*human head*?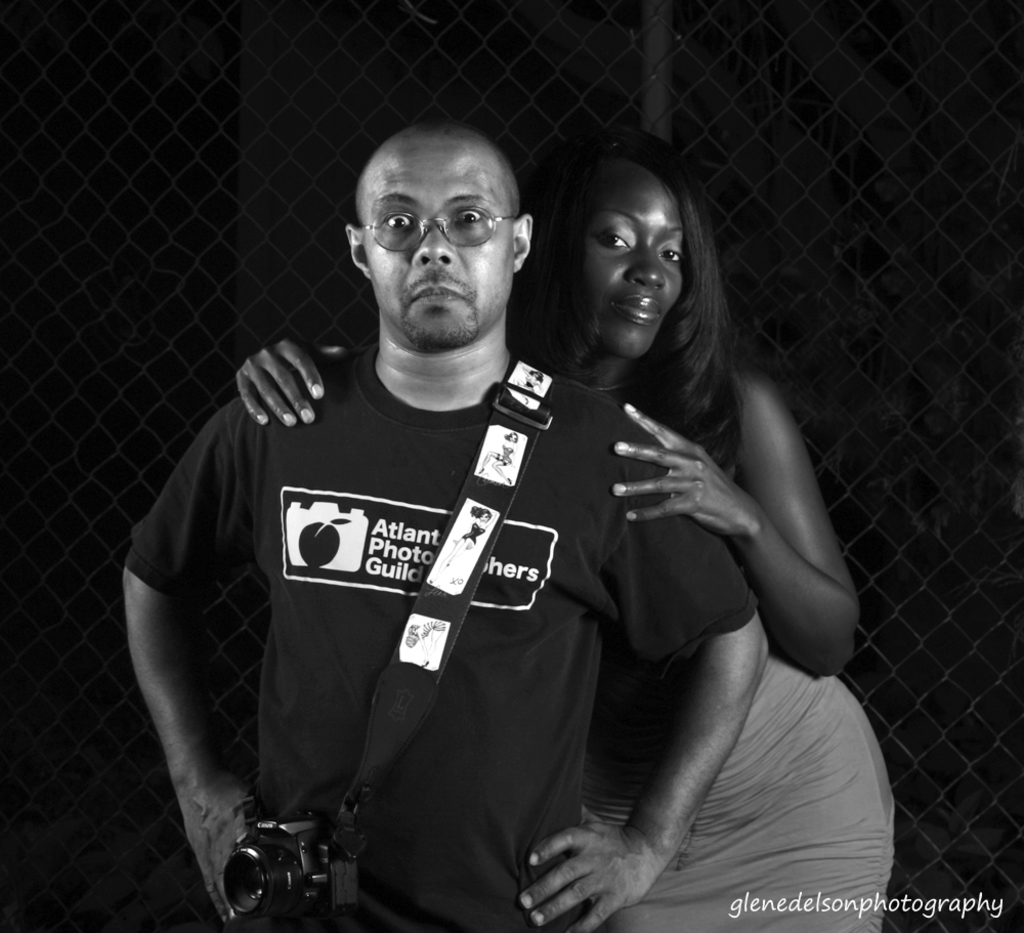
(535,131,698,350)
